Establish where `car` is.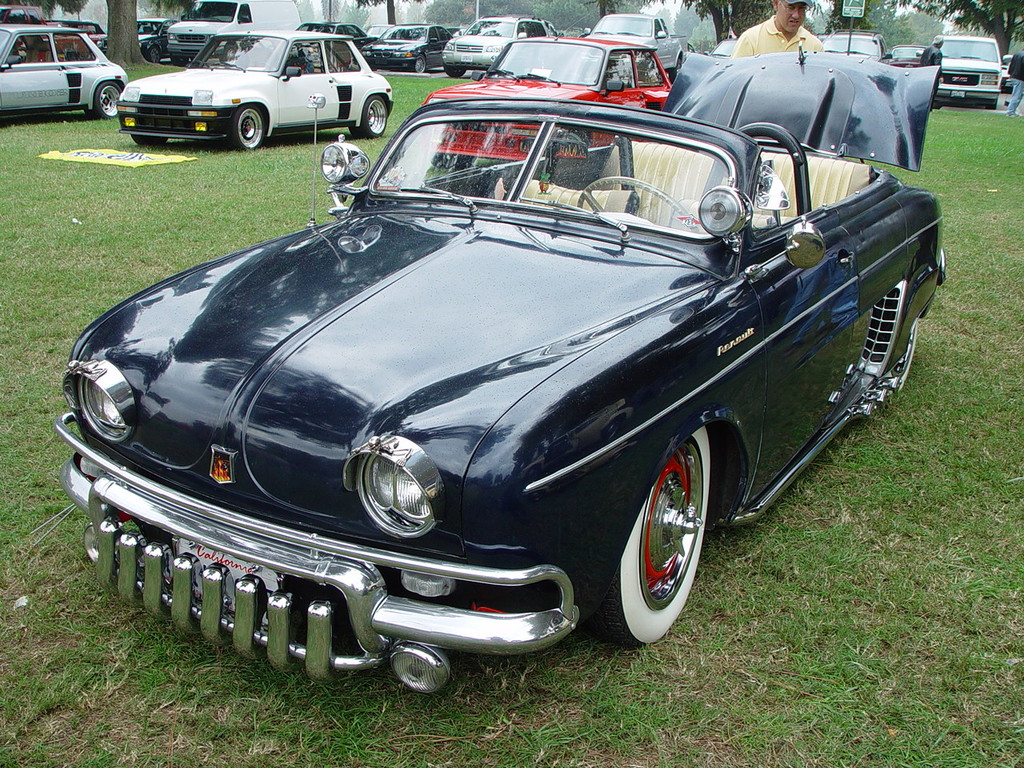
Established at BBox(0, 21, 131, 127).
